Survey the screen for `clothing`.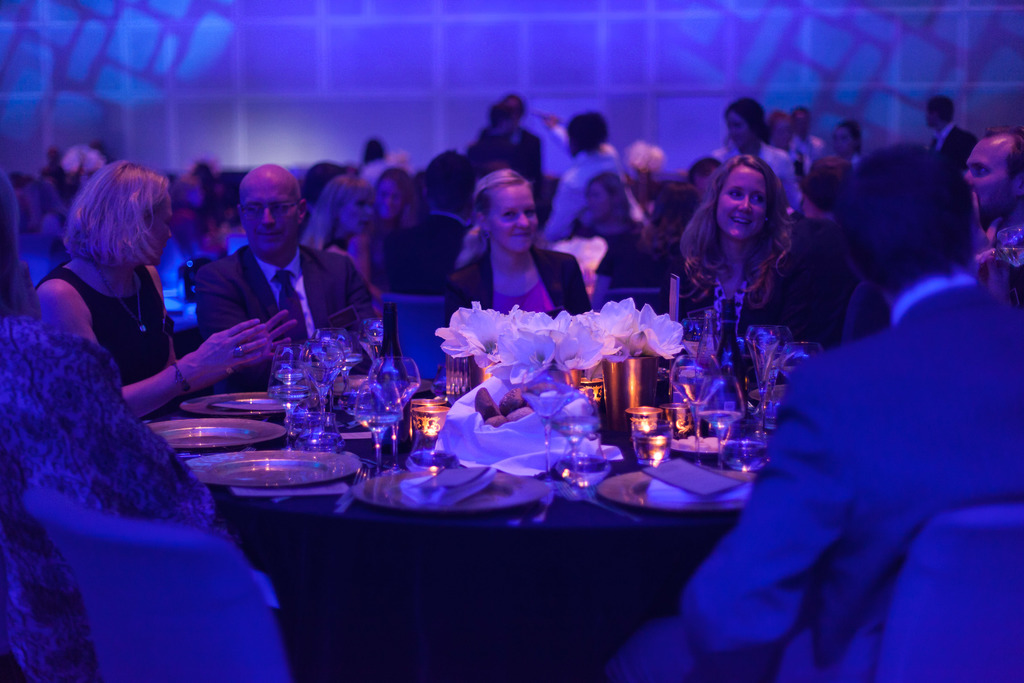
Survey found: <region>357, 214, 444, 289</region>.
